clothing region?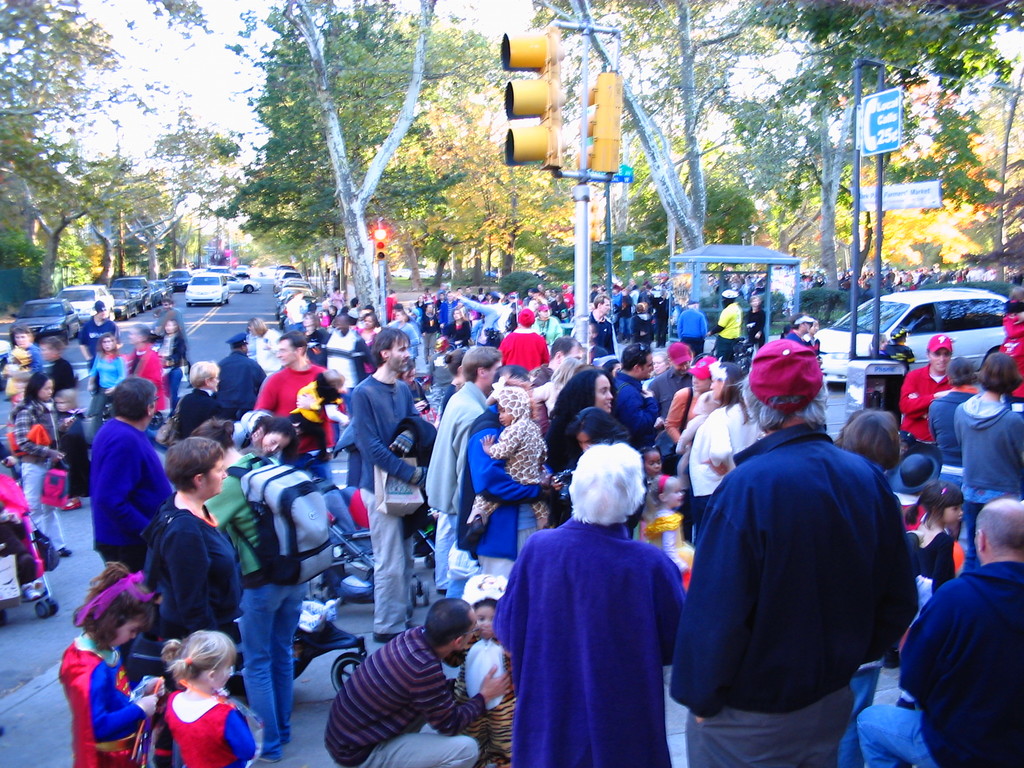
(142, 327, 183, 379)
